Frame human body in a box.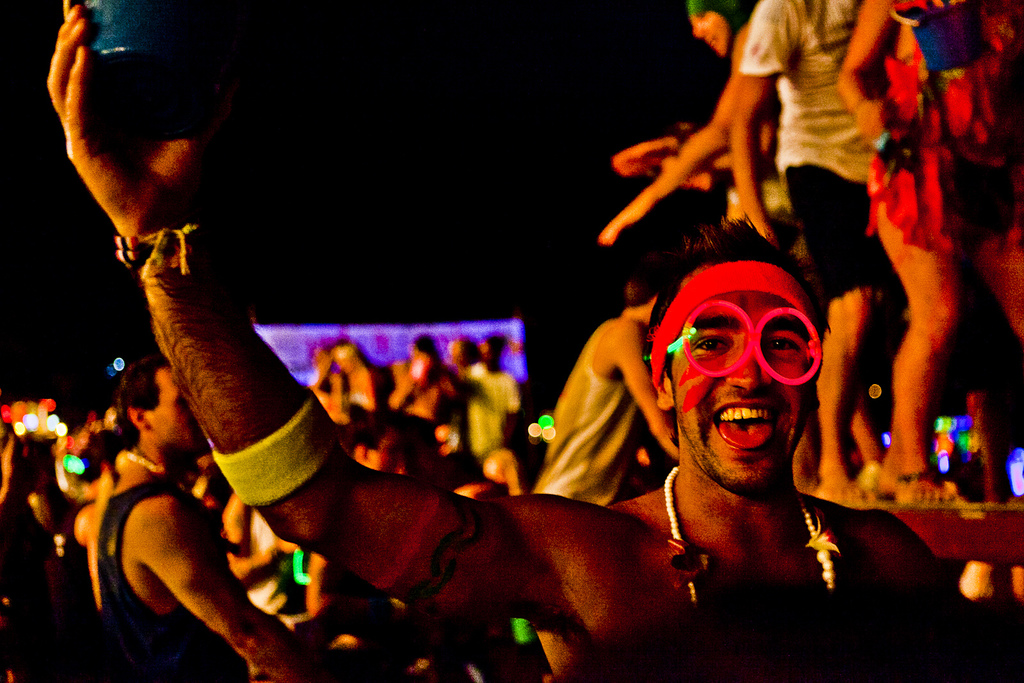
{"x1": 728, "y1": 0, "x2": 900, "y2": 518}.
